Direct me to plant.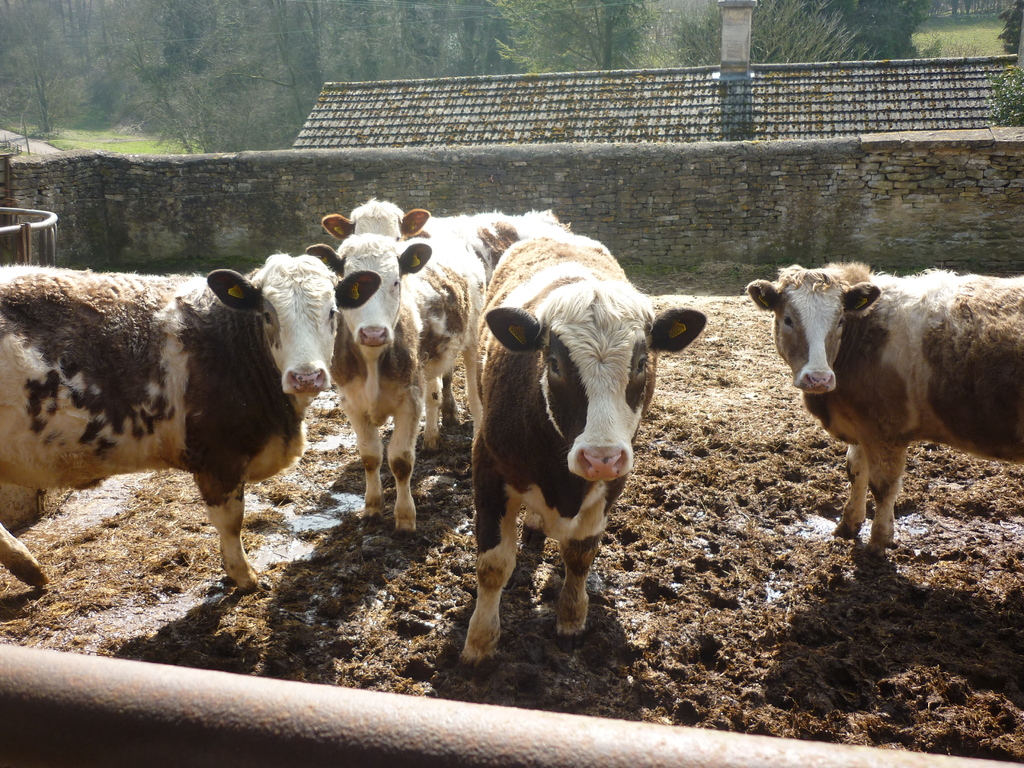
Direction: <box>986,68,1023,129</box>.
